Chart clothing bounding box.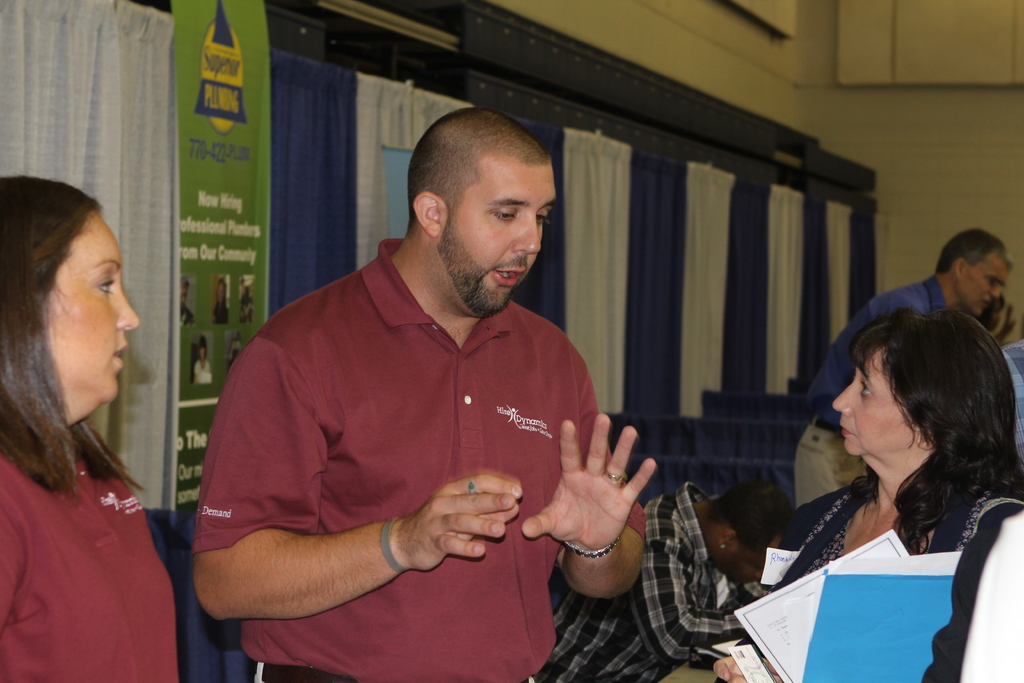
Charted: {"x1": 533, "y1": 470, "x2": 758, "y2": 682}.
